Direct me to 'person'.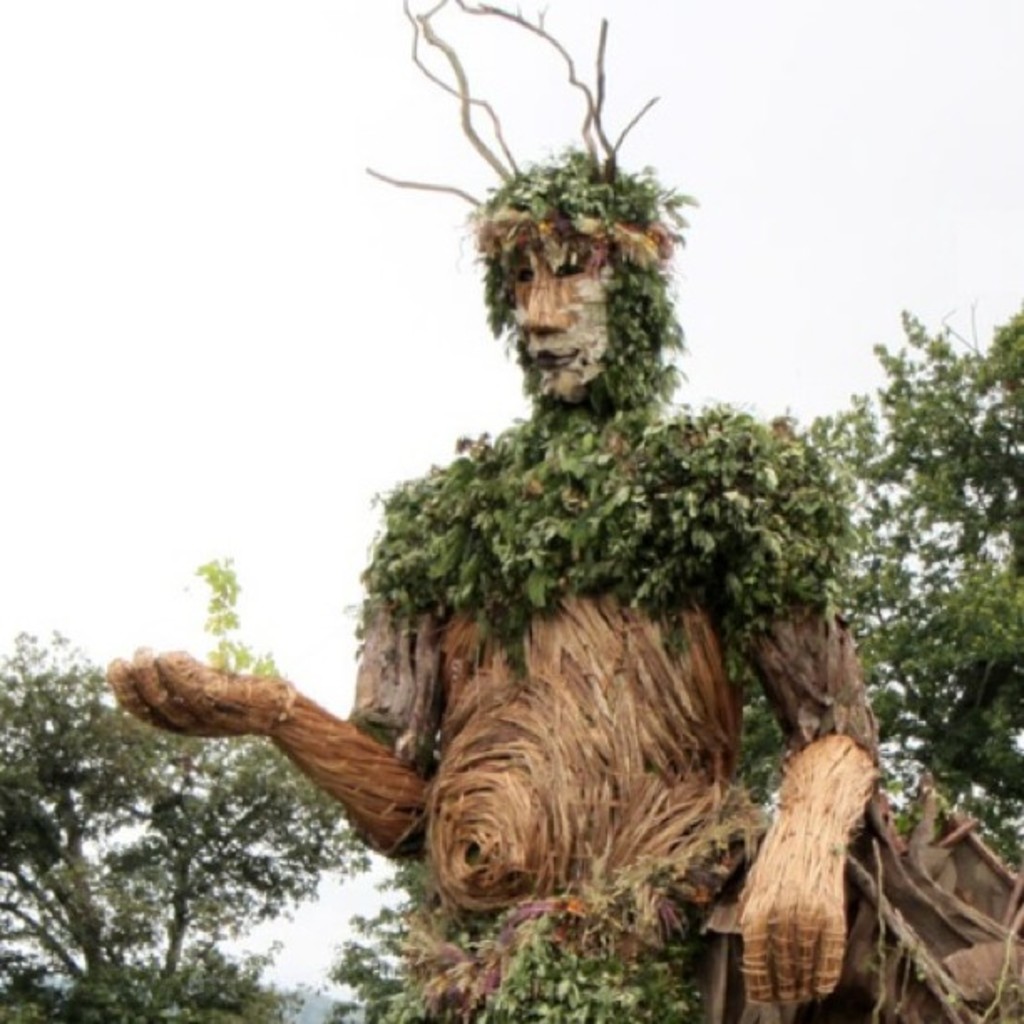
Direction: [left=99, top=152, right=880, bottom=1022].
